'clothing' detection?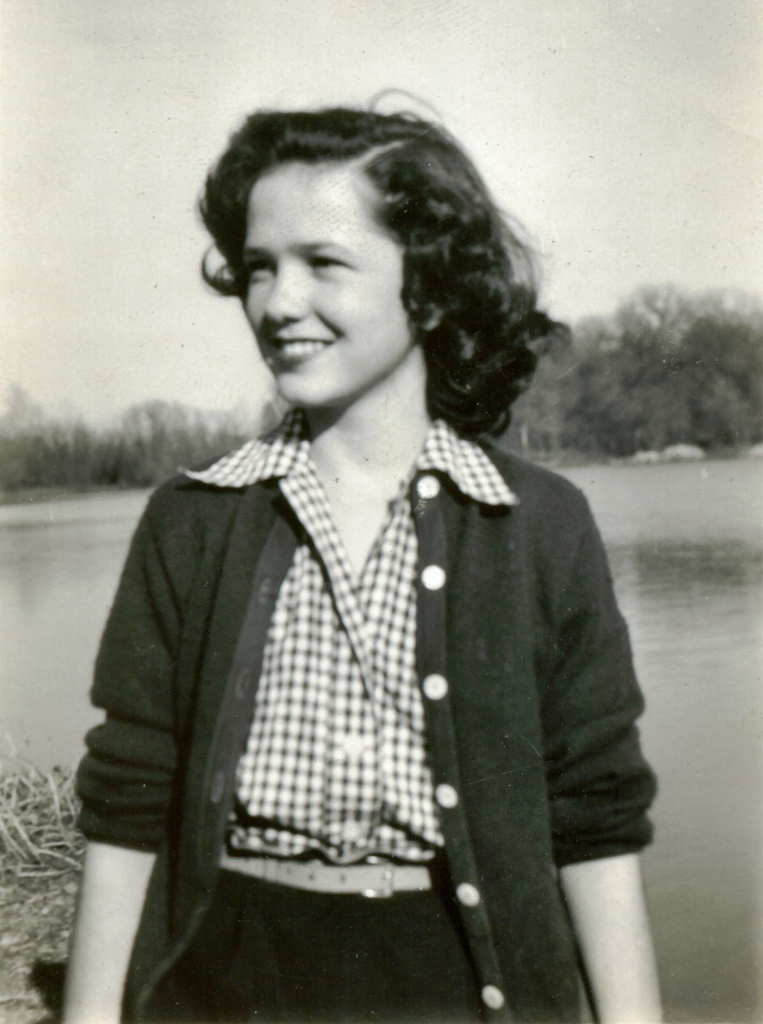
131,369,624,1005
